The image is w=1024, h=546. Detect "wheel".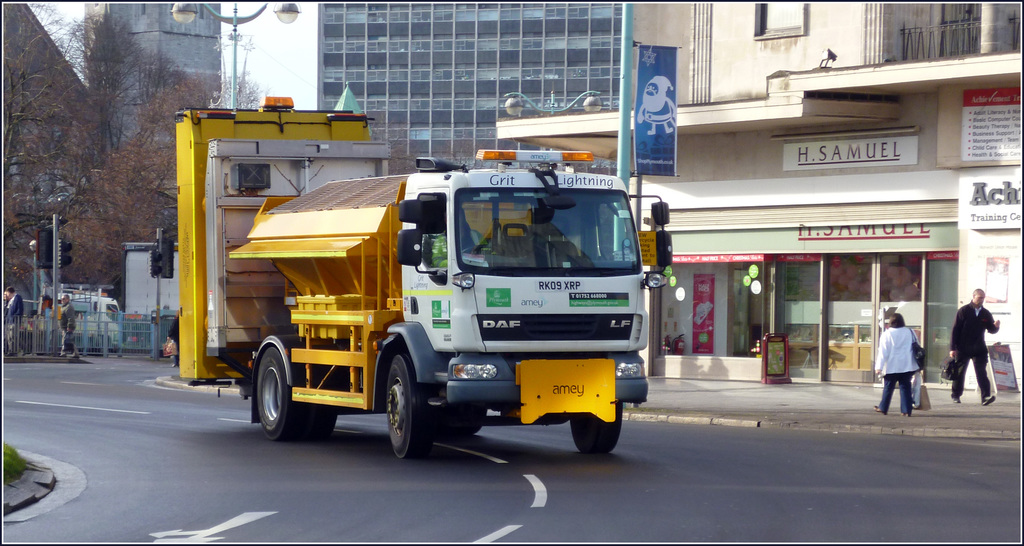
Detection: 385:358:435:463.
